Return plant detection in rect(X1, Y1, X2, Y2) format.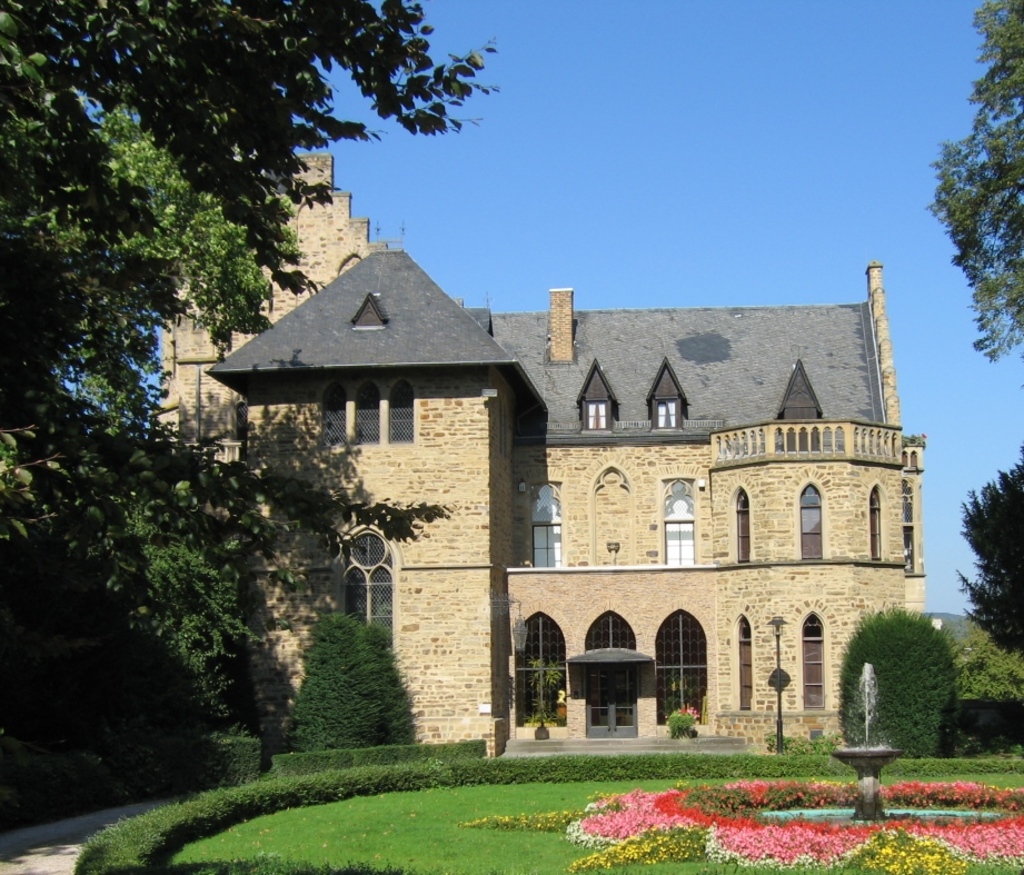
rect(288, 609, 387, 752).
